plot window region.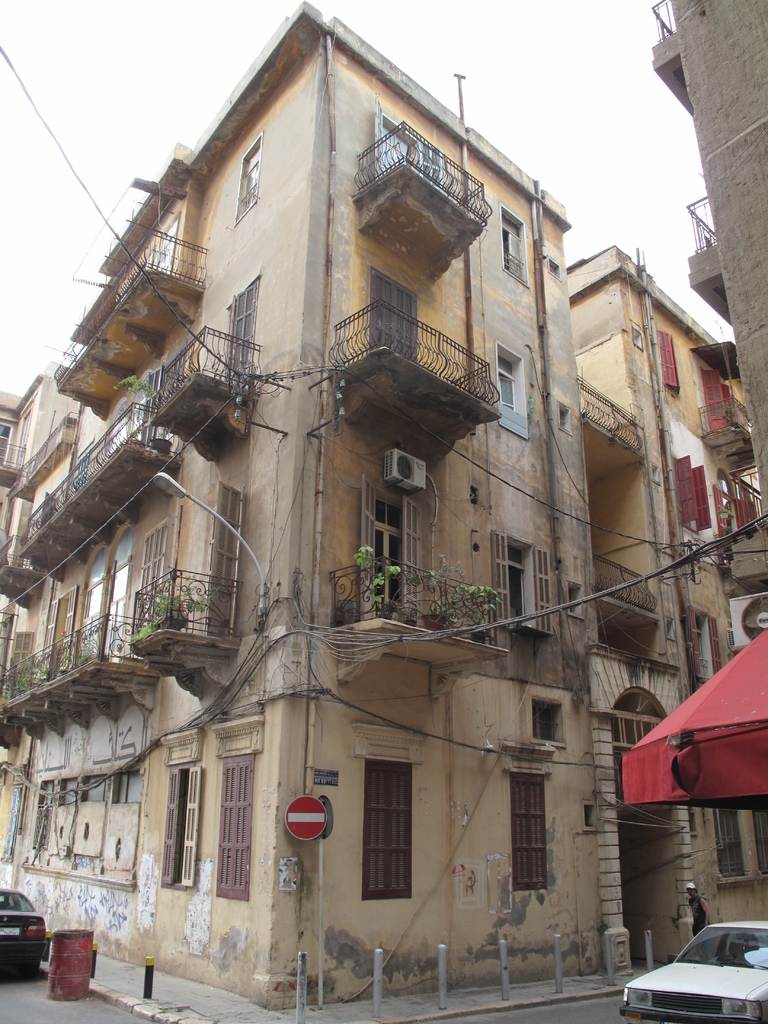
Plotted at bbox=(218, 753, 258, 890).
